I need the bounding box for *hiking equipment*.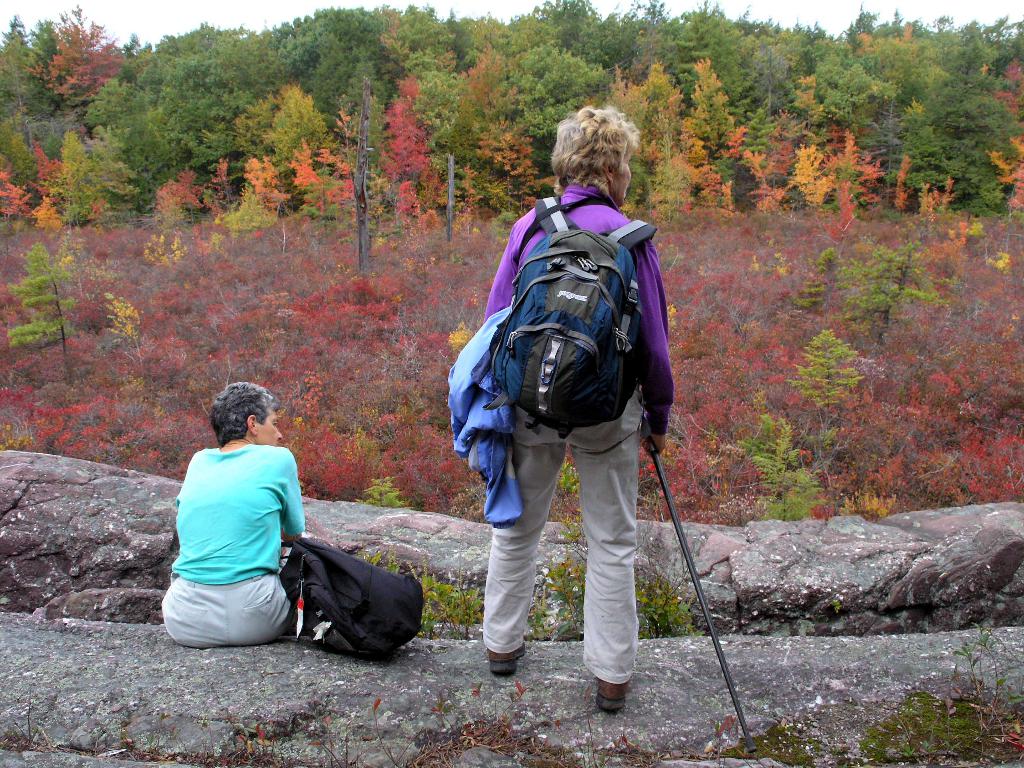
Here it is: box=[493, 191, 653, 434].
